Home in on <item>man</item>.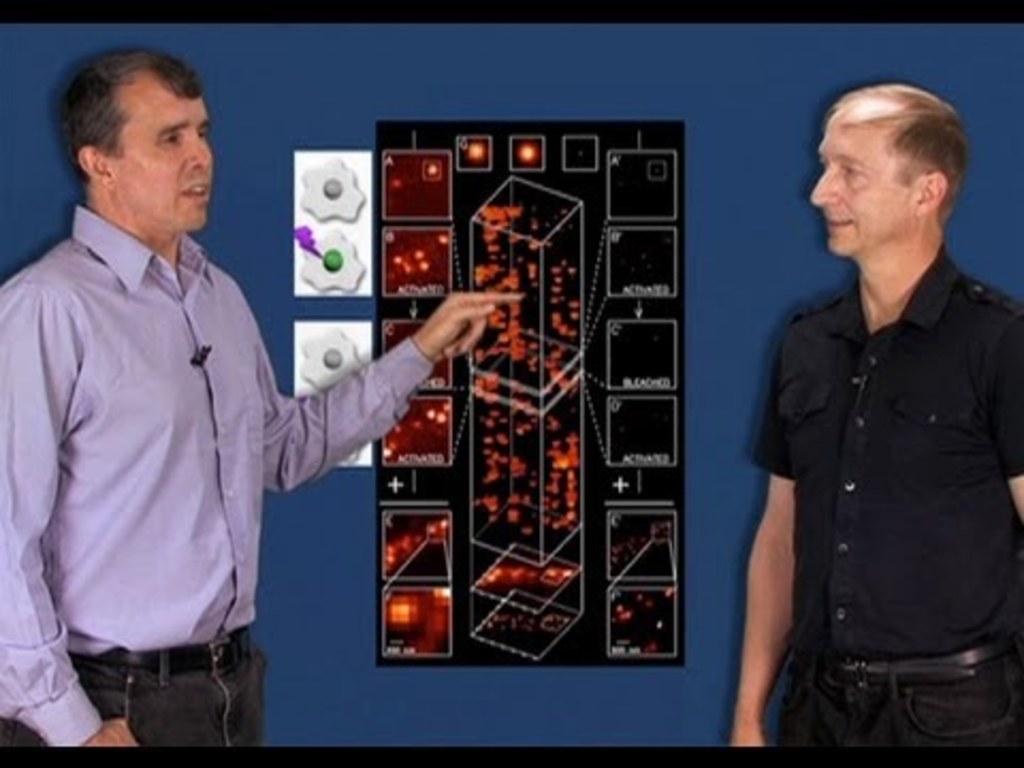
Homed in at <region>0, 47, 531, 751</region>.
